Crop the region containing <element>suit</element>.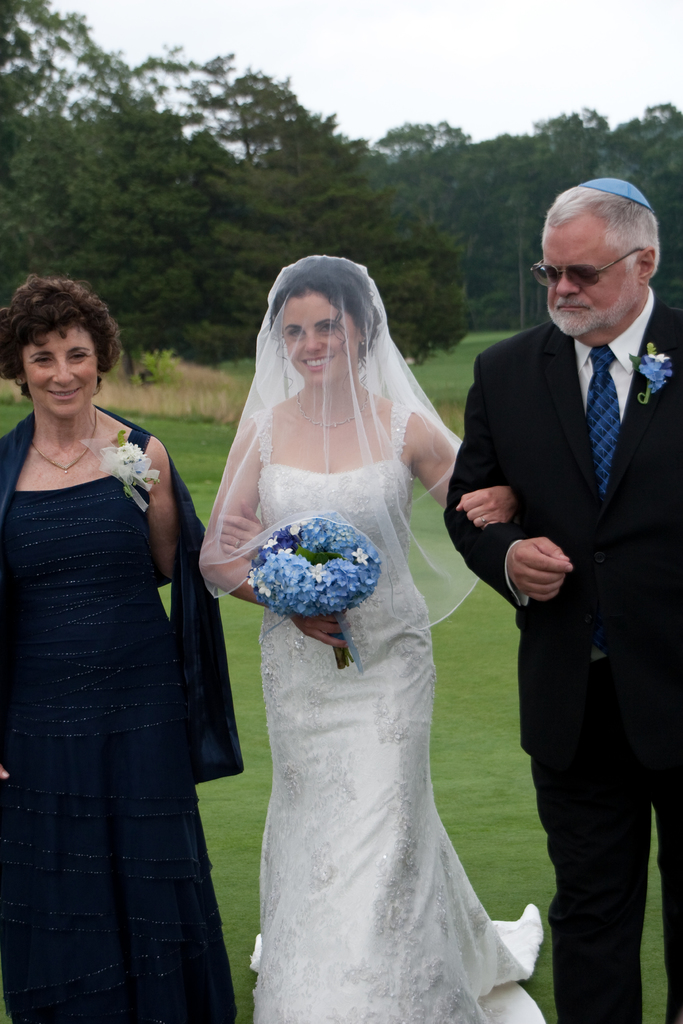
Crop region: <bbox>480, 173, 682, 1023</bbox>.
